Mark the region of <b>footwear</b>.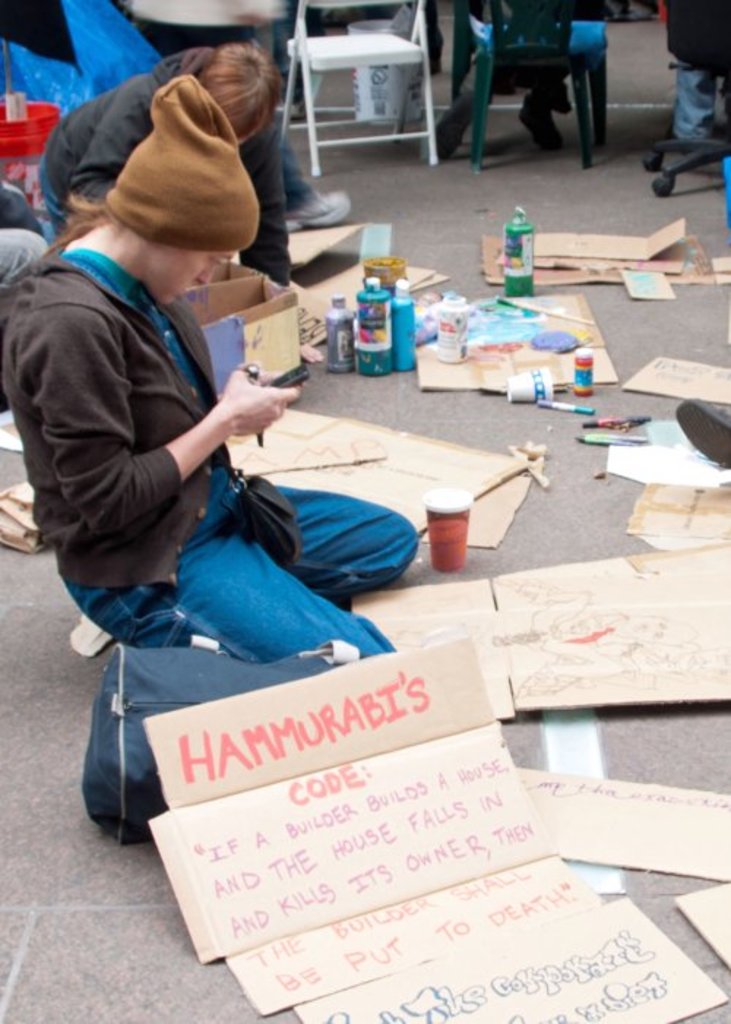
Region: [x1=662, y1=117, x2=711, y2=170].
